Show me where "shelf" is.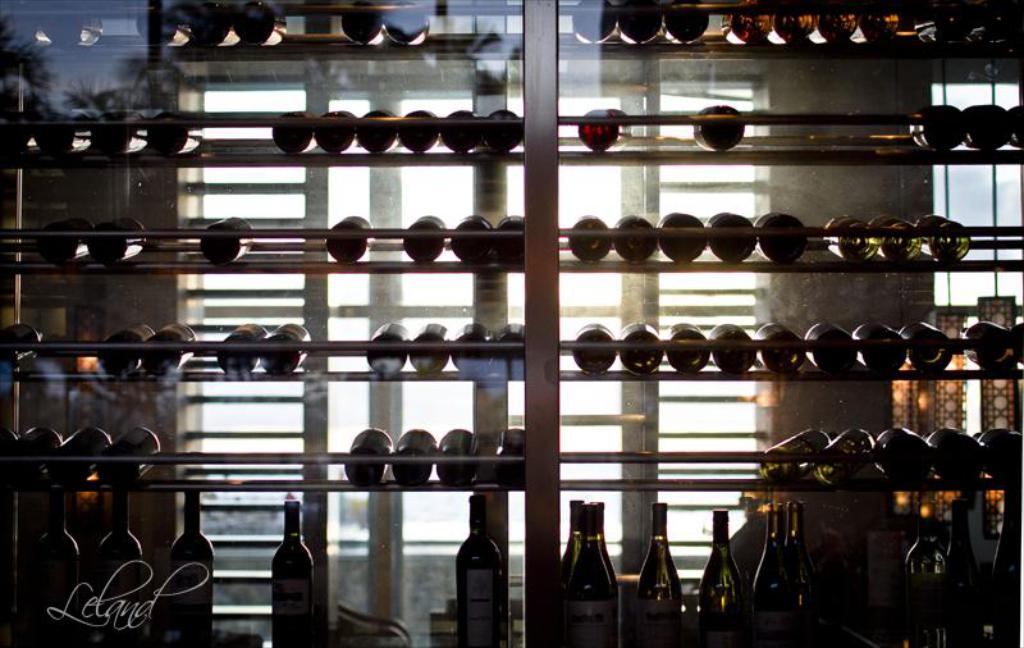
"shelf" is at (x1=0, y1=0, x2=1023, y2=644).
